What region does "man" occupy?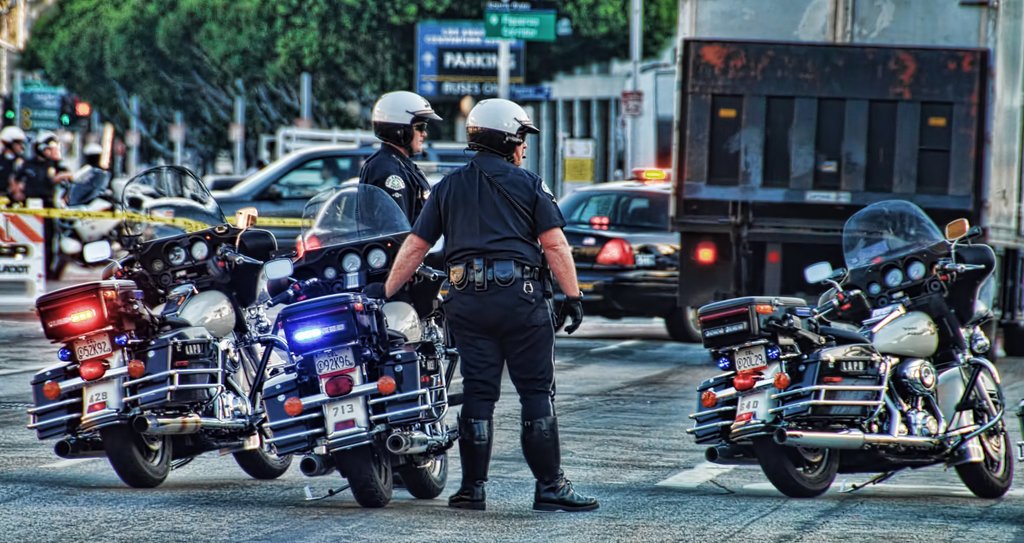
bbox=[376, 99, 608, 518].
